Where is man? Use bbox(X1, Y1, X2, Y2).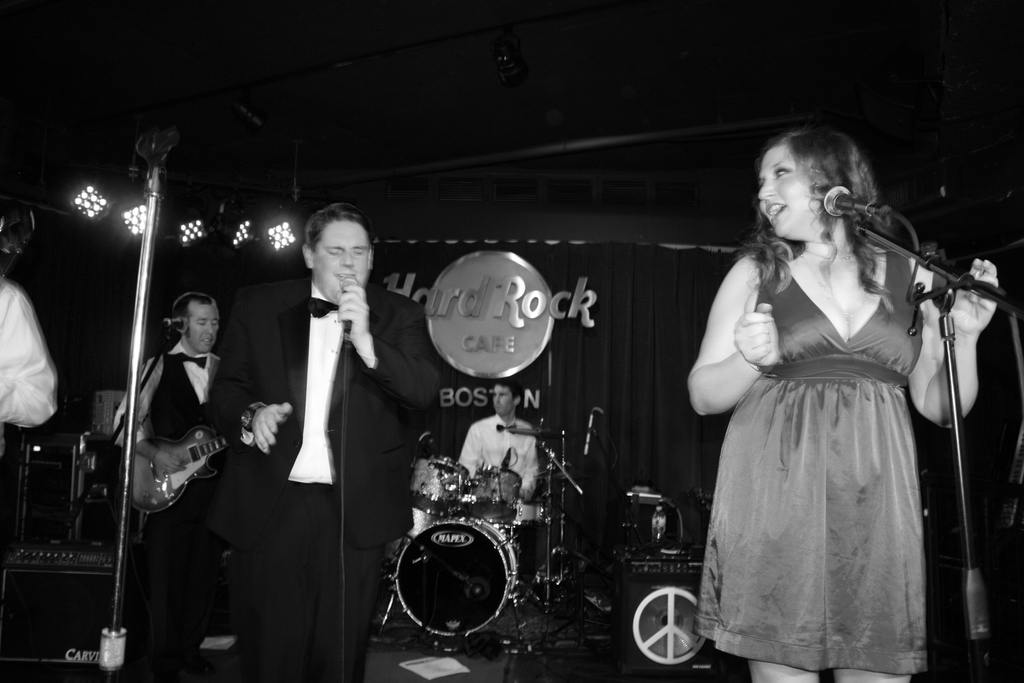
bbox(457, 376, 540, 489).
